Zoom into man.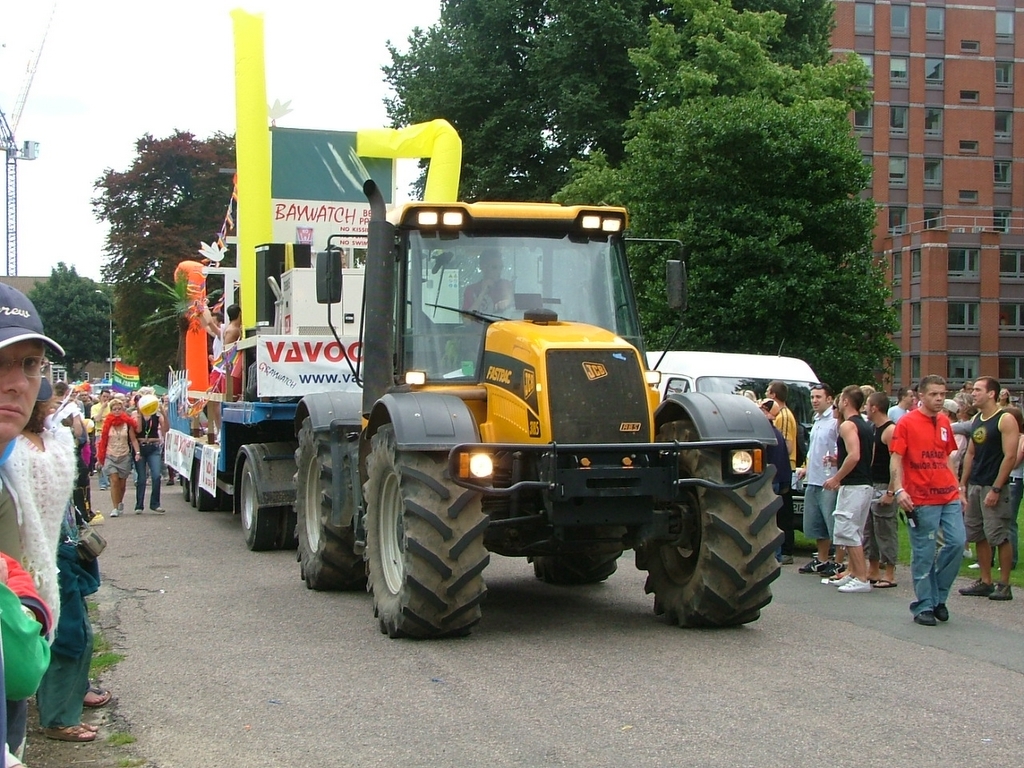
Zoom target: bbox=[224, 303, 241, 344].
